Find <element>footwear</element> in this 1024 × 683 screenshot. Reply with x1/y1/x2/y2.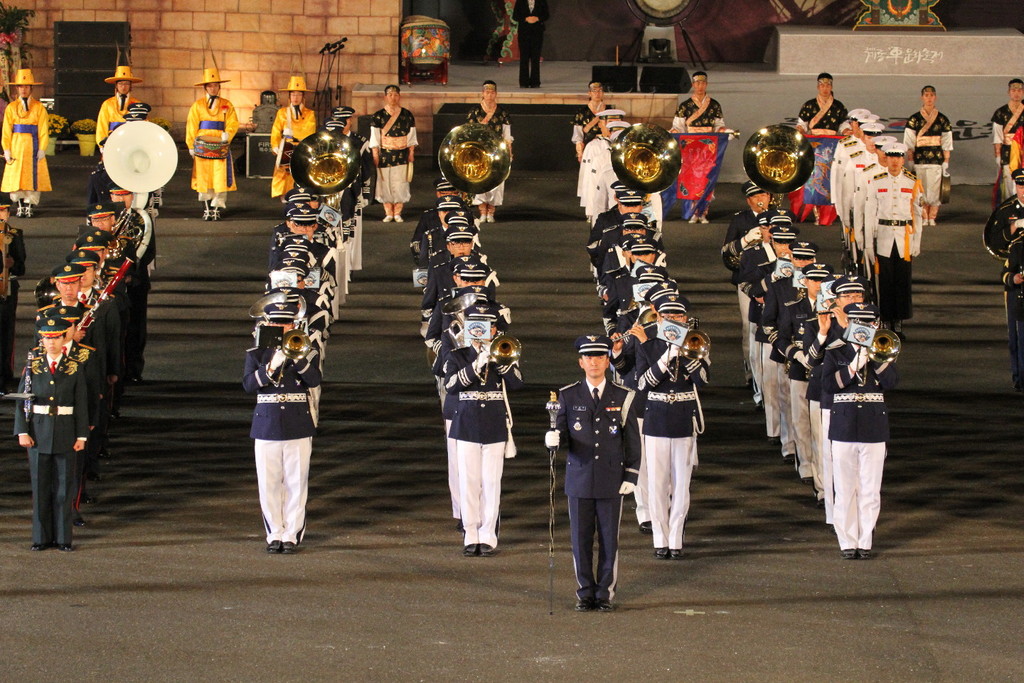
21/198/33/215.
